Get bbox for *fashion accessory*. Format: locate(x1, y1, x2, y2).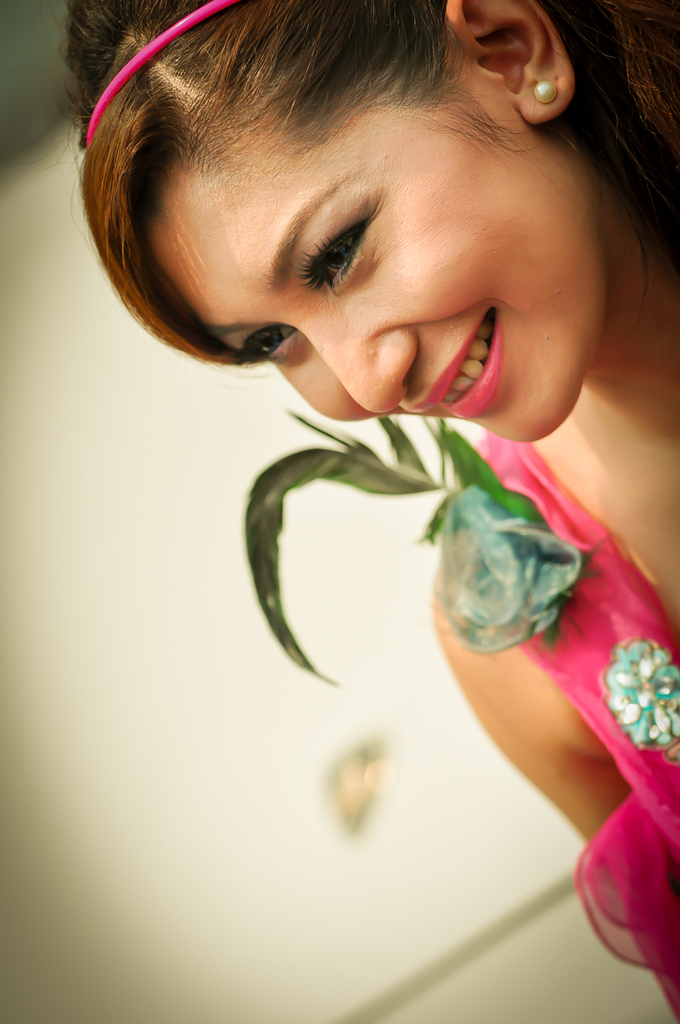
locate(78, 0, 242, 144).
